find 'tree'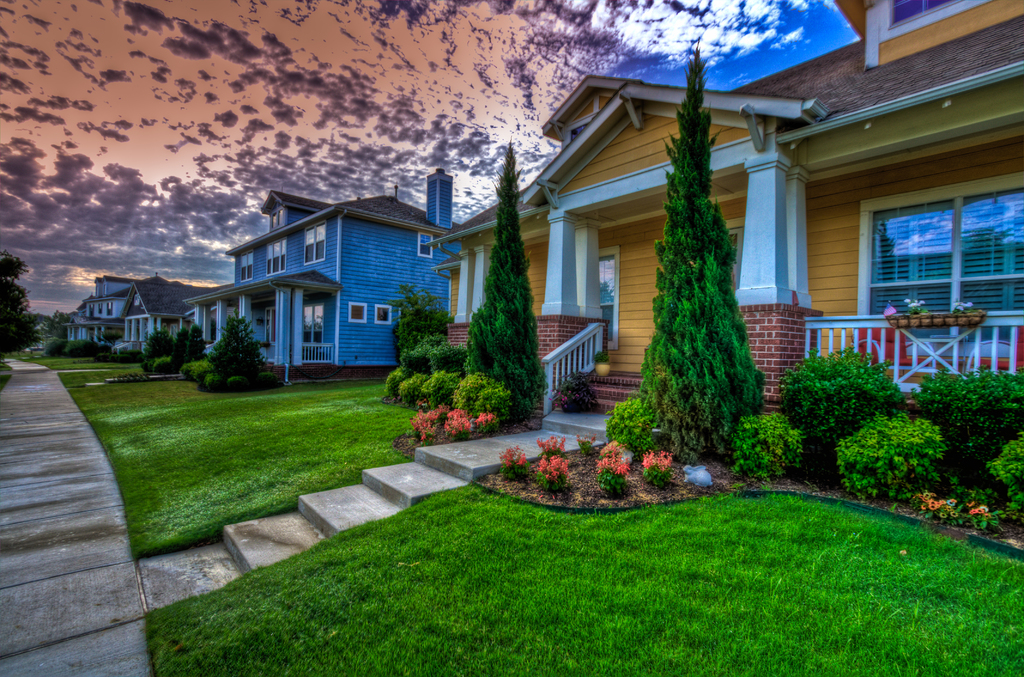
l=463, t=134, r=551, b=418
